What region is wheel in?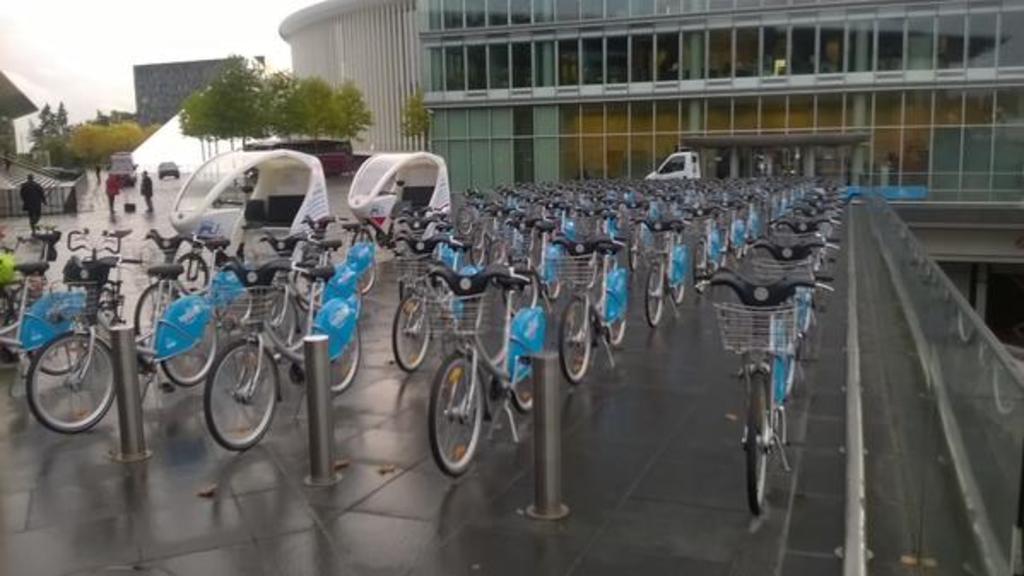
157 176 162 181.
